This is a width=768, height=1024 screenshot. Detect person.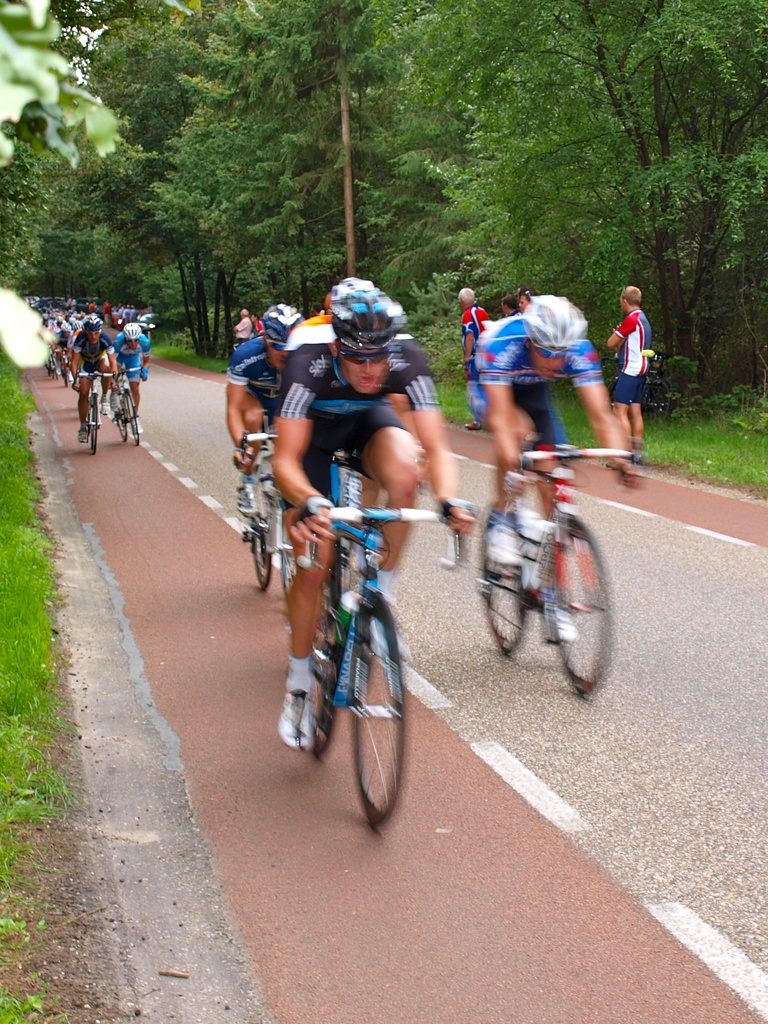
BBox(454, 284, 499, 426).
